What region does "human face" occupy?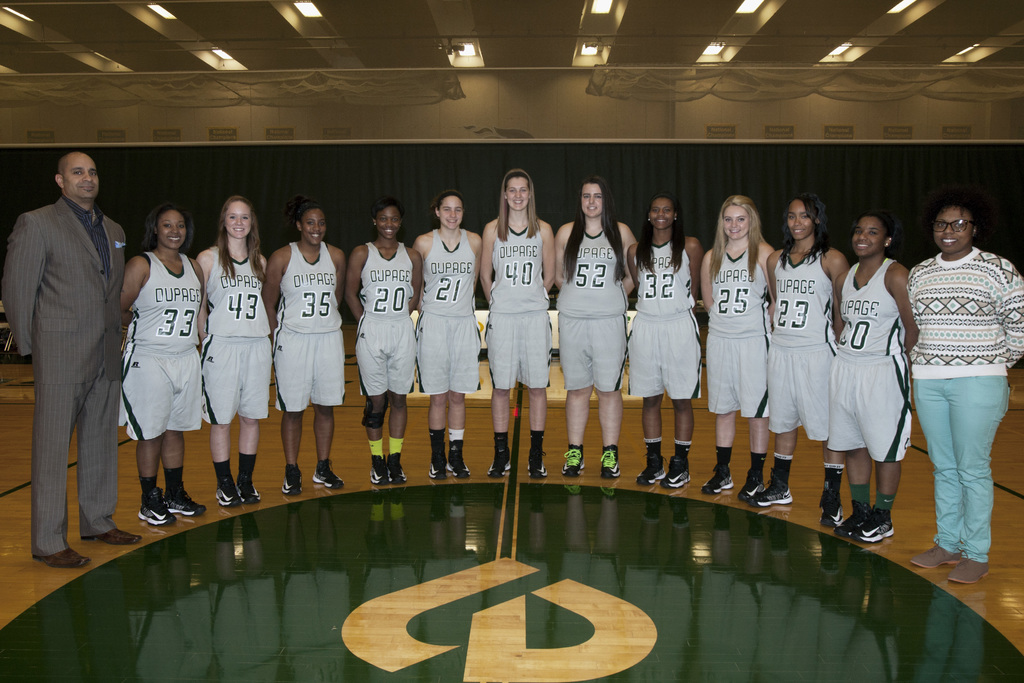
380:206:400:238.
